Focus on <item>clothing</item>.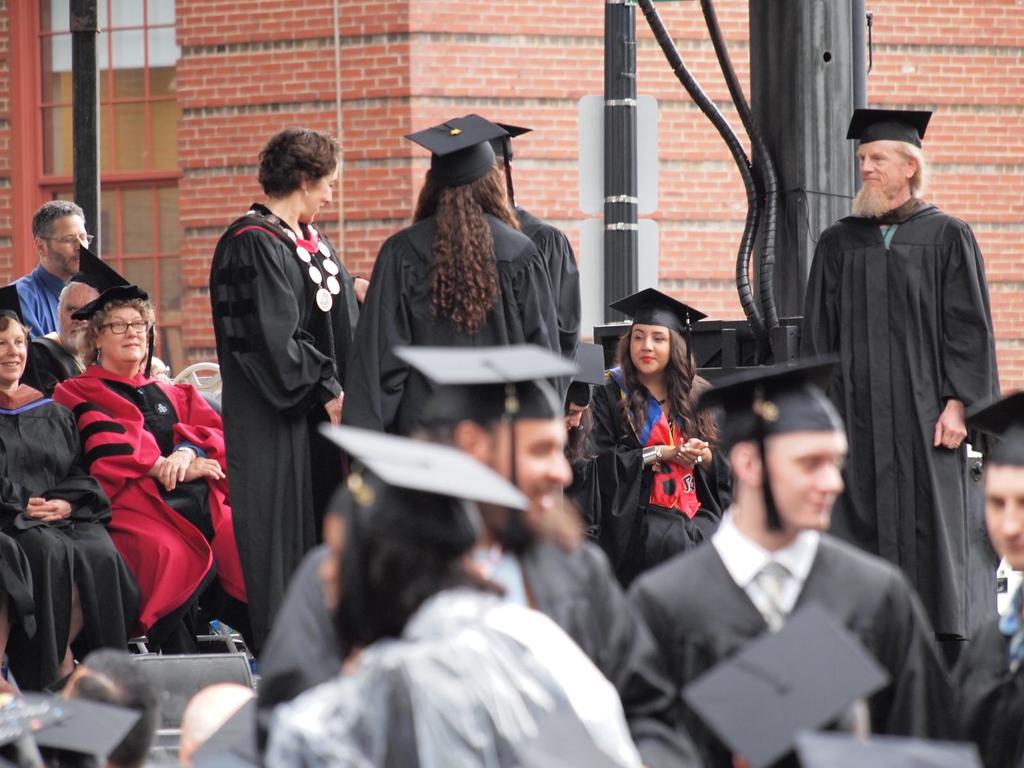
Focused at bbox=(0, 379, 129, 700).
